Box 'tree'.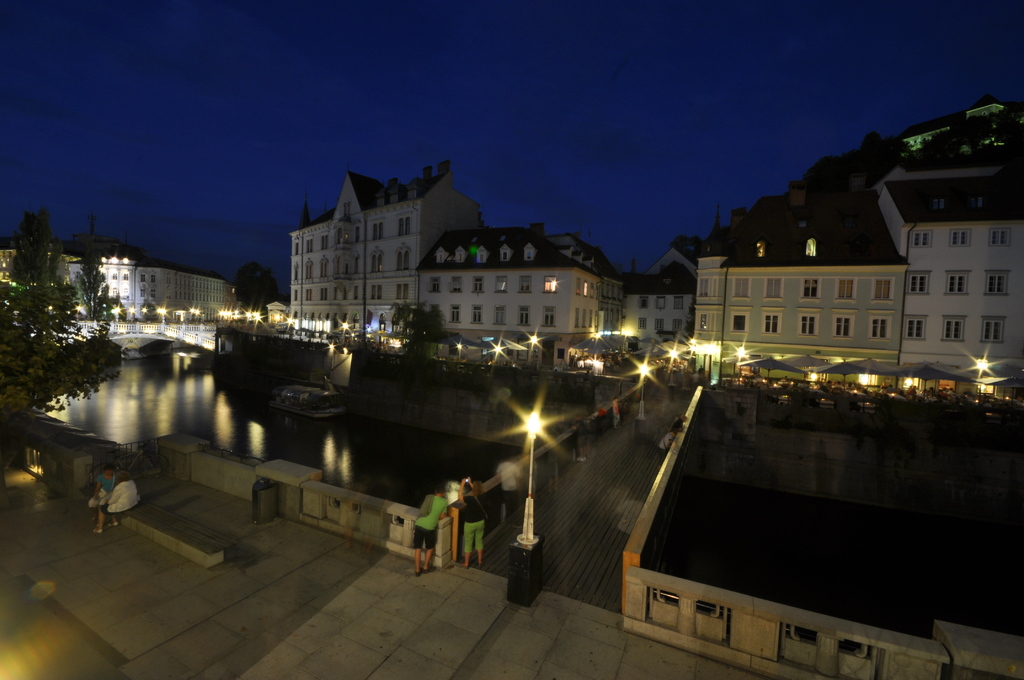
locate(6, 211, 116, 432).
